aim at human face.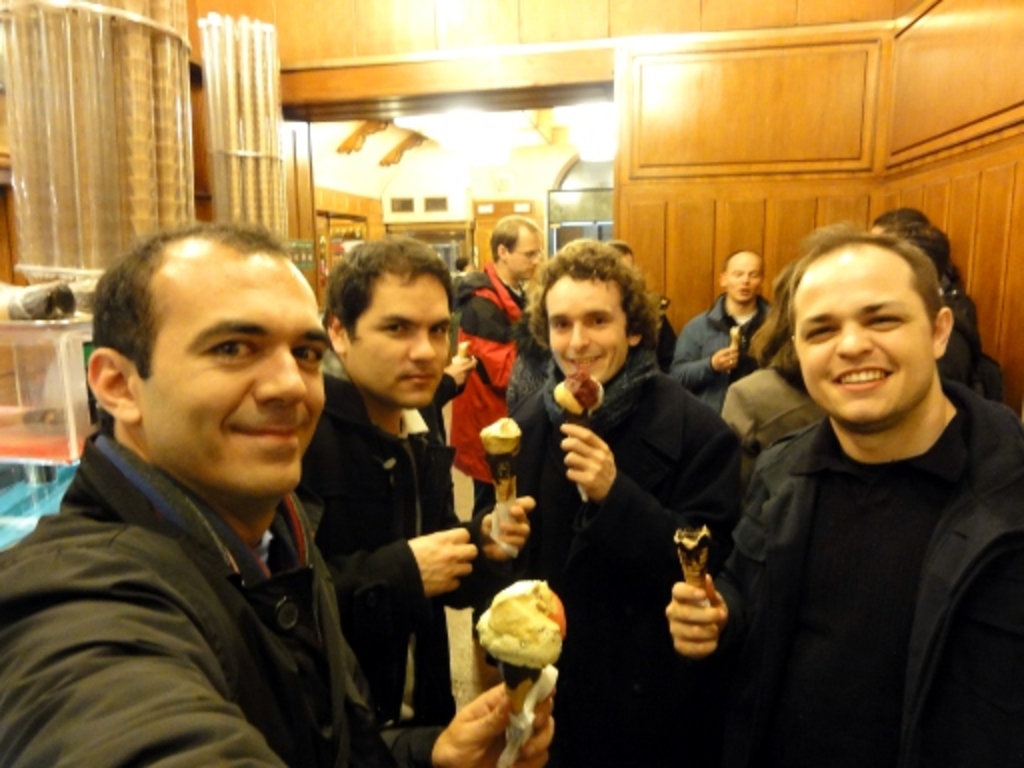
Aimed at [x1=348, y1=278, x2=448, y2=418].
